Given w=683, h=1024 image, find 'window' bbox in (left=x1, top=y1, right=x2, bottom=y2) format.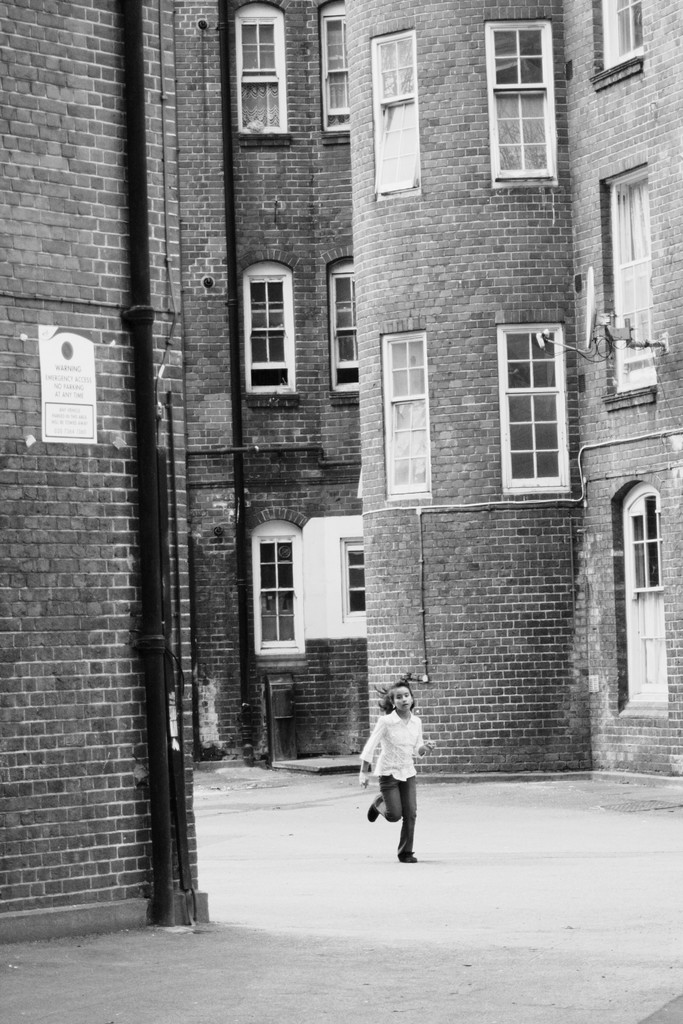
(left=376, top=330, right=434, bottom=497).
